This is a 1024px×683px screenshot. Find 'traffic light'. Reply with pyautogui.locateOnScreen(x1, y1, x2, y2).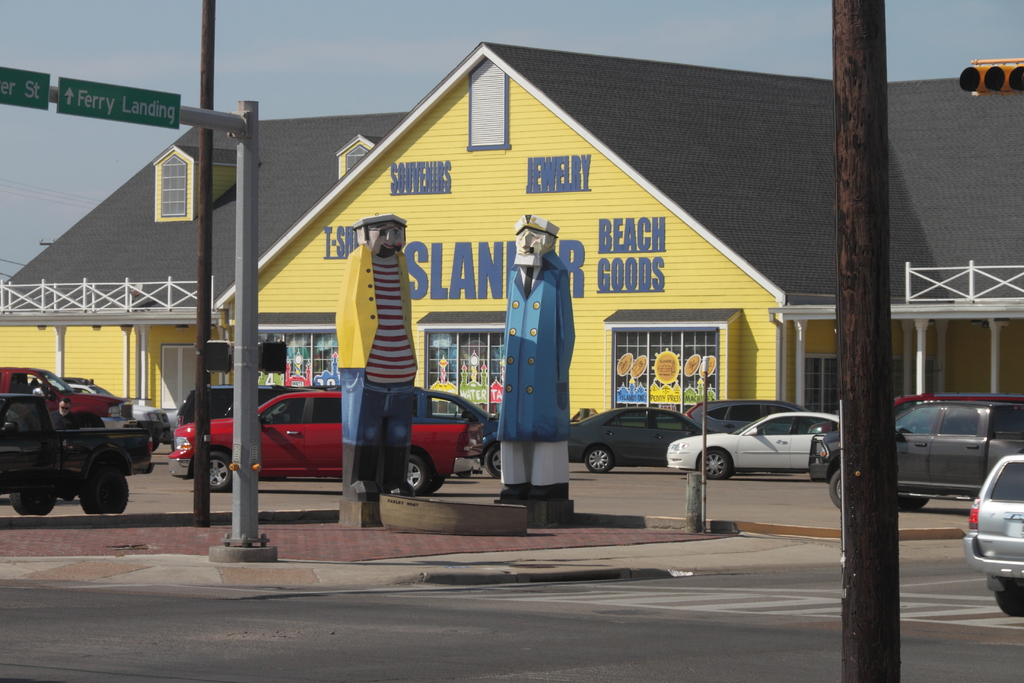
pyautogui.locateOnScreen(959, 57, 1023, 97).
